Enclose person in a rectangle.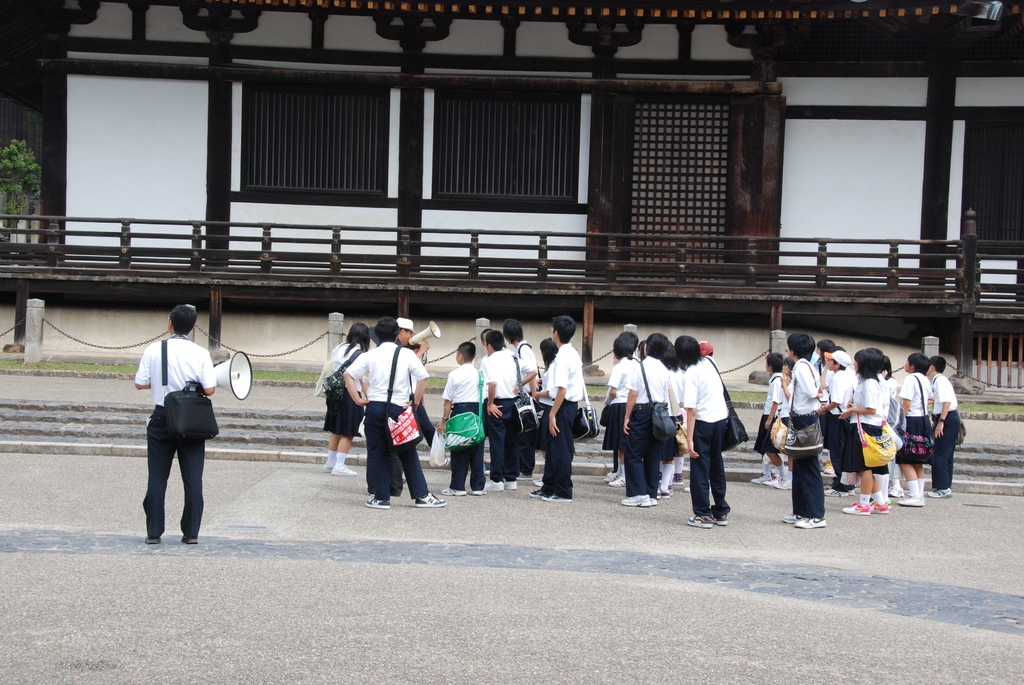
locate(843, 346, 888, 514).
